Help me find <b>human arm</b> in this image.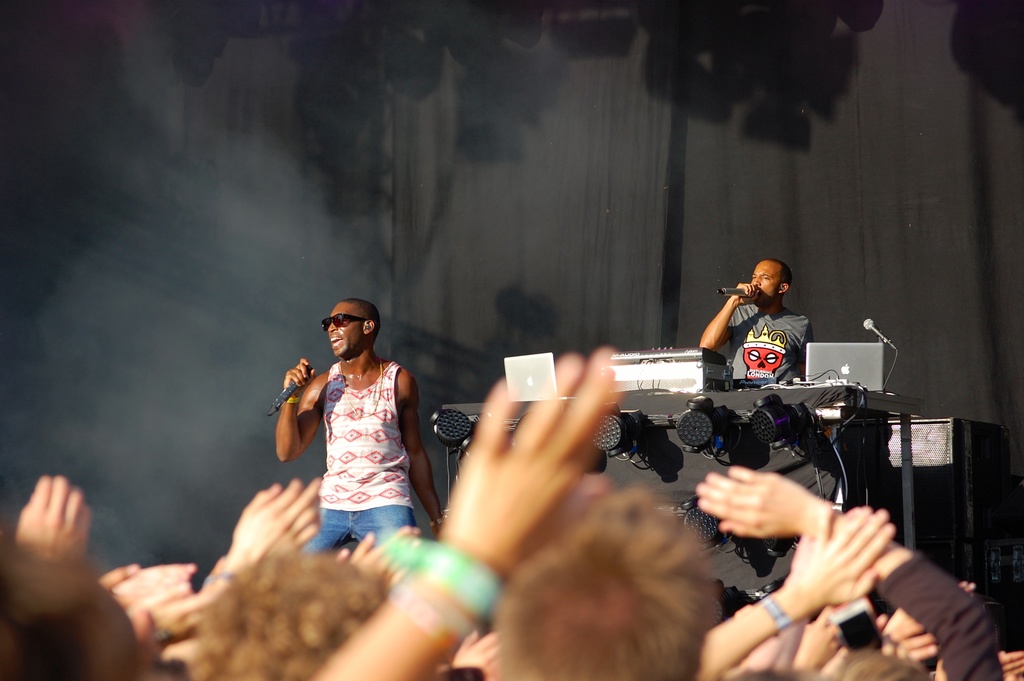
Found it: BBox(339, 525, 419, 596).
